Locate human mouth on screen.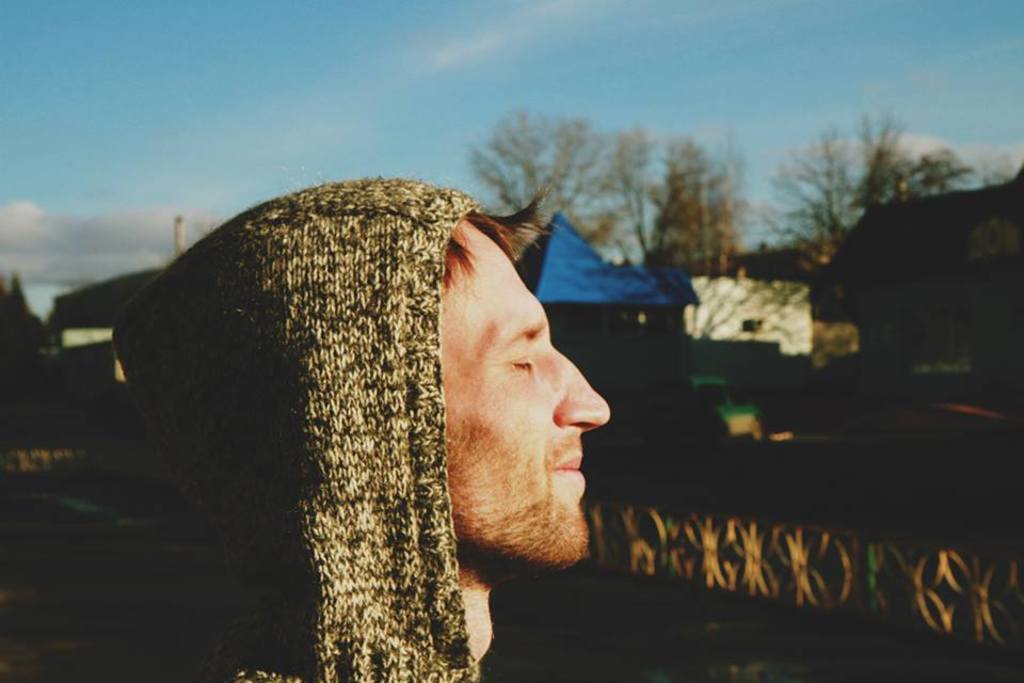
On screen at rect(555, 451, 583, 483).
